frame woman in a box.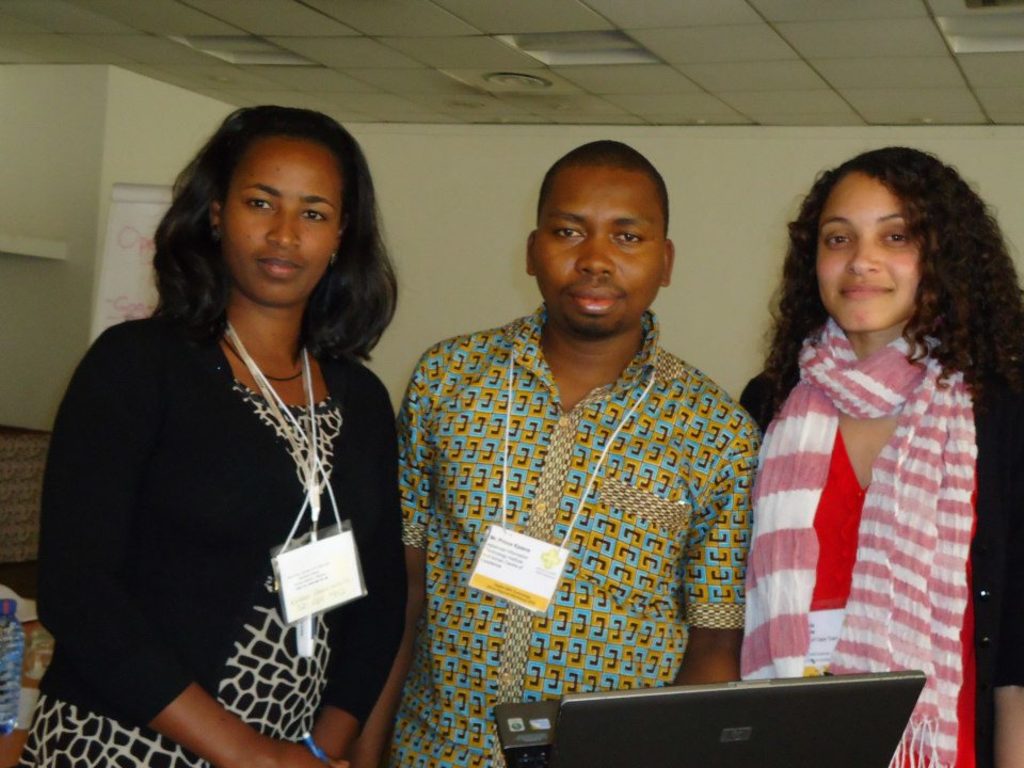
bbox=(736, 140, 1023, 767).
